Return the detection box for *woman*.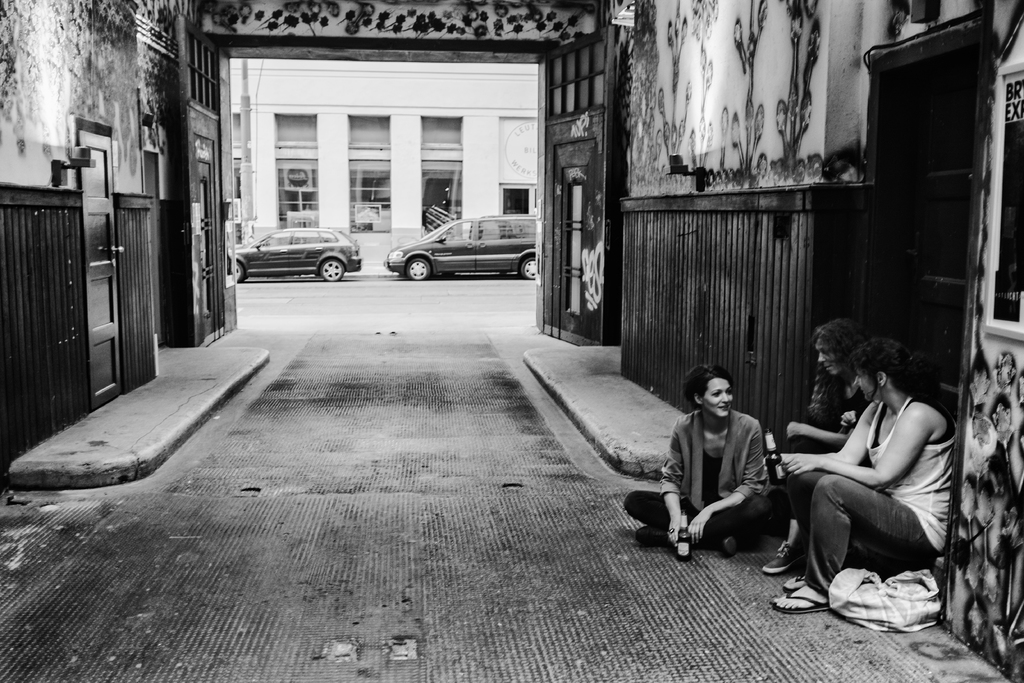
(785, 292, 881, 487).
